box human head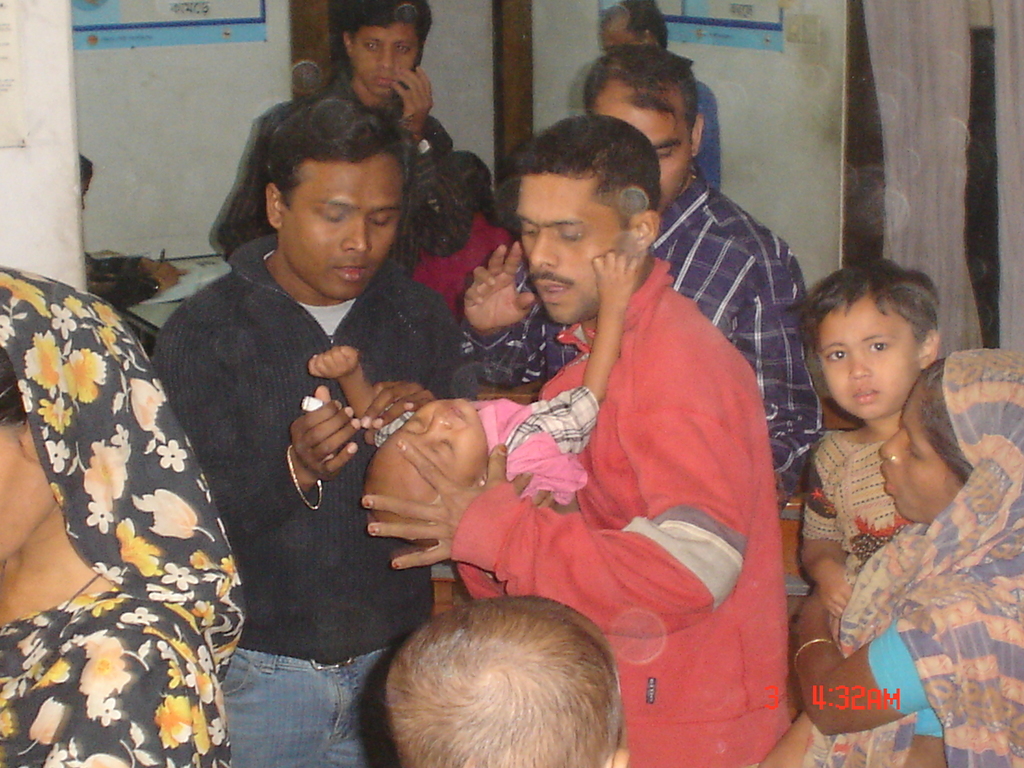
79/152/93/206
